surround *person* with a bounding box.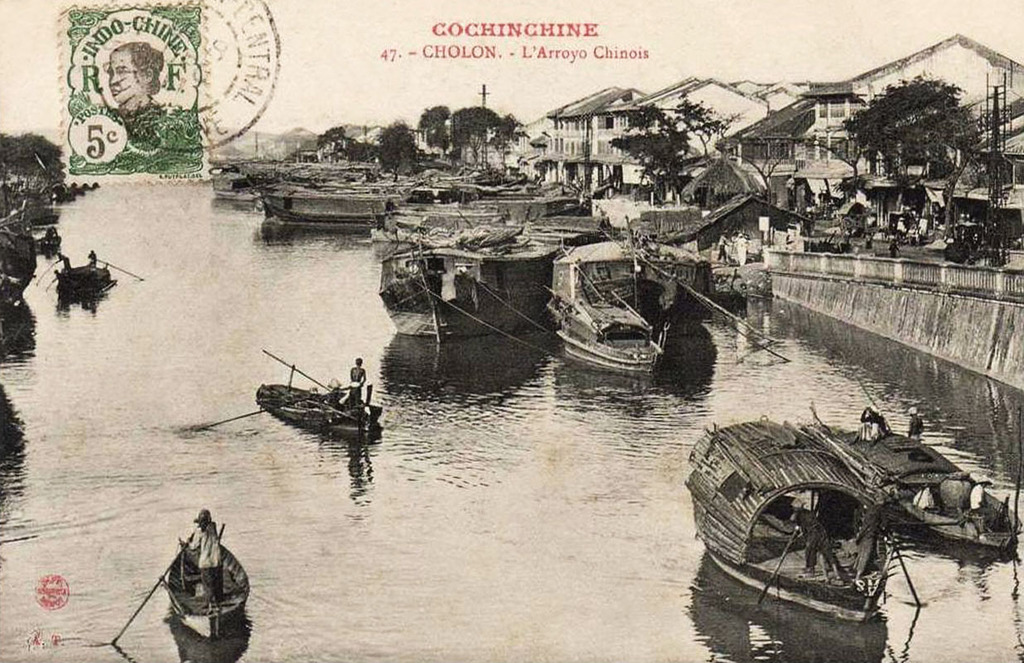
select_region(967, 473, 993, 527).
